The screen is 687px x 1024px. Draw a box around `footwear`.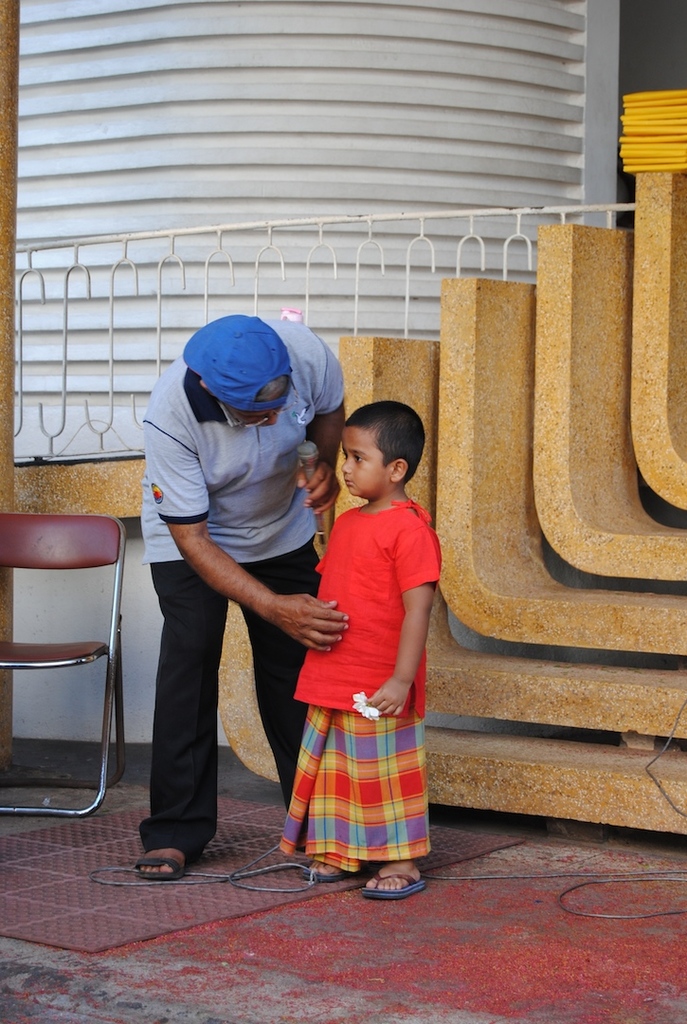
[135, 854, 188, 883].
